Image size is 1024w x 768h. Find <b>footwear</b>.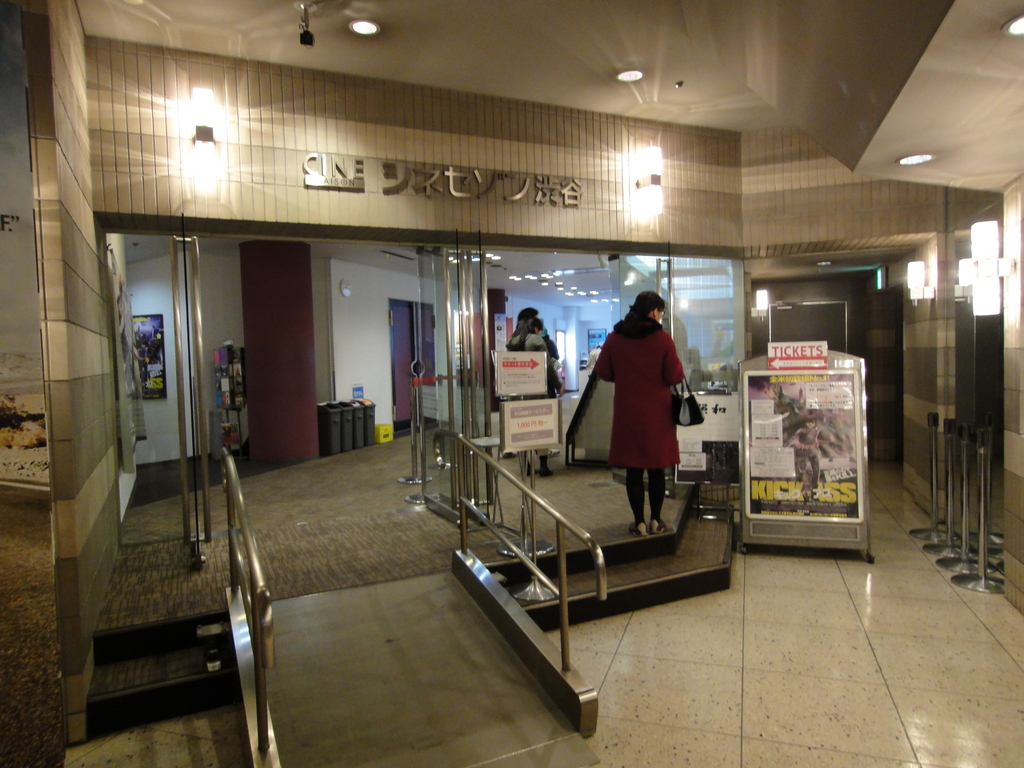
(x1=538, y1=456, x2=554, y2=479).
